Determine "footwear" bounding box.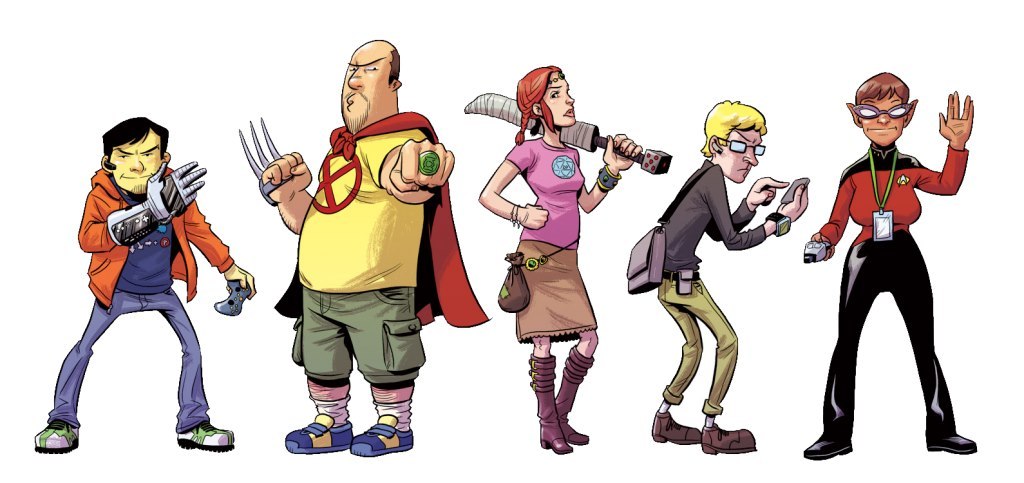
Determined: x1=284, y1=410, x2=353, y2=454.
